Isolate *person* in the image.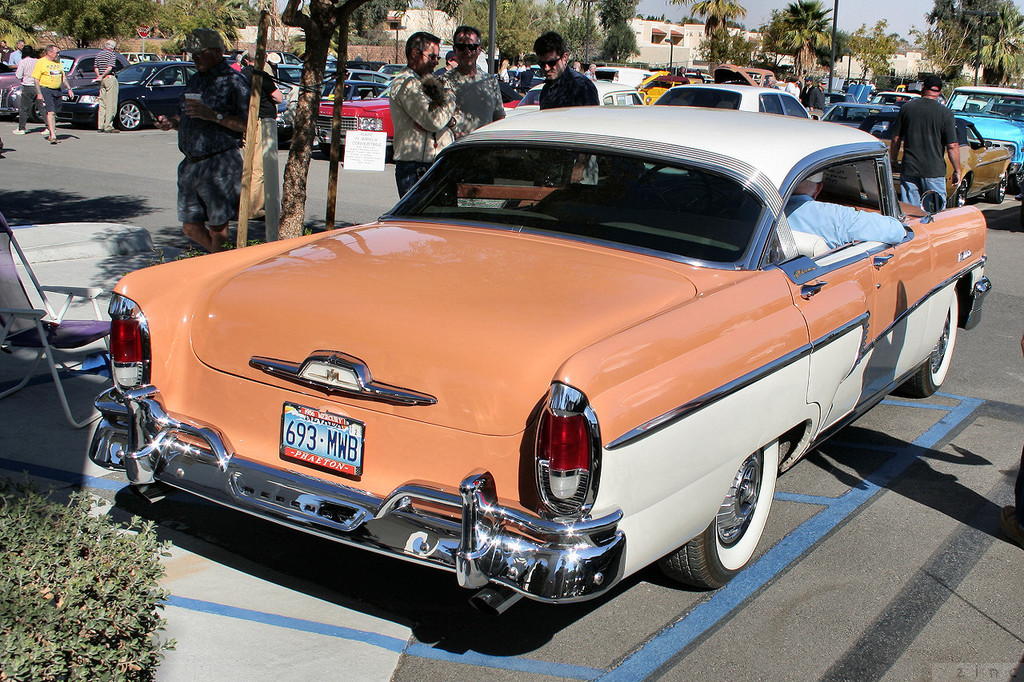
Isolated region: <box>231,51,240,73</box>.
